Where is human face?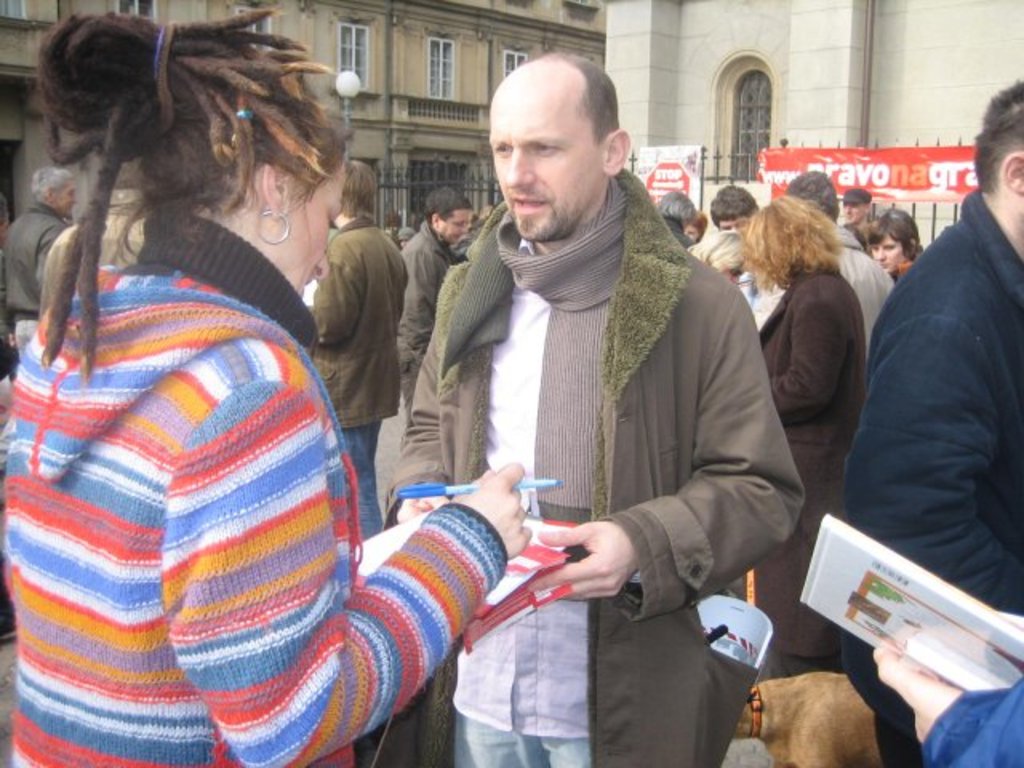
box(285, 158, 347, 296).
